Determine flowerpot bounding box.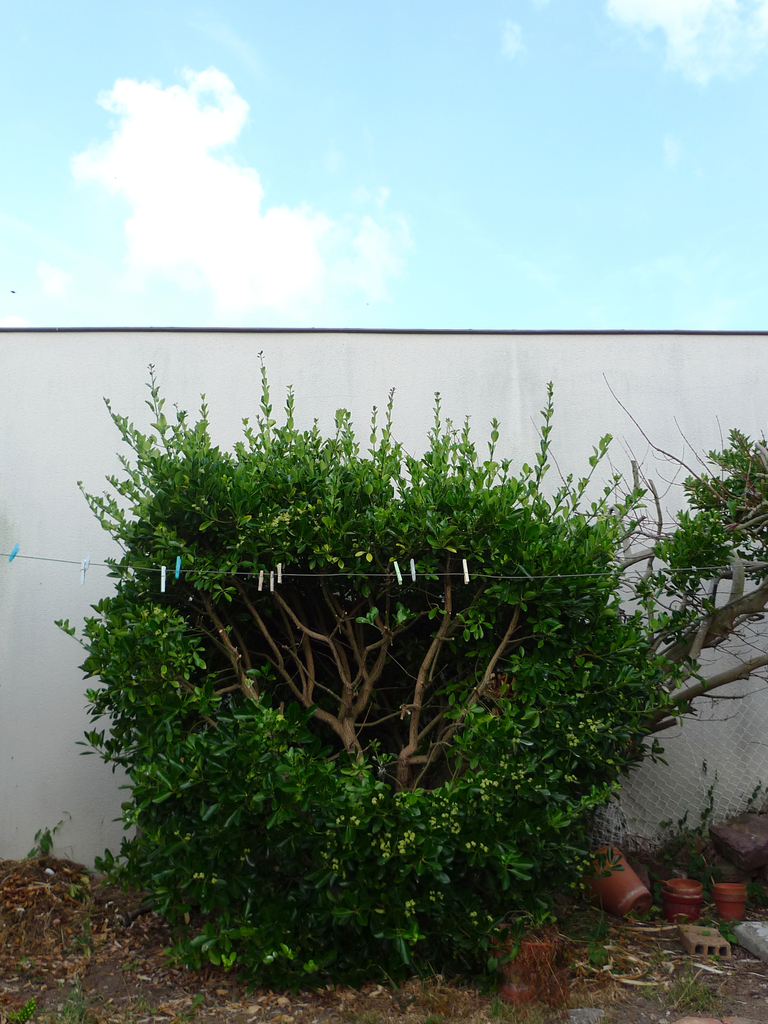
Determined: rect(577, 841, 652, 929).
